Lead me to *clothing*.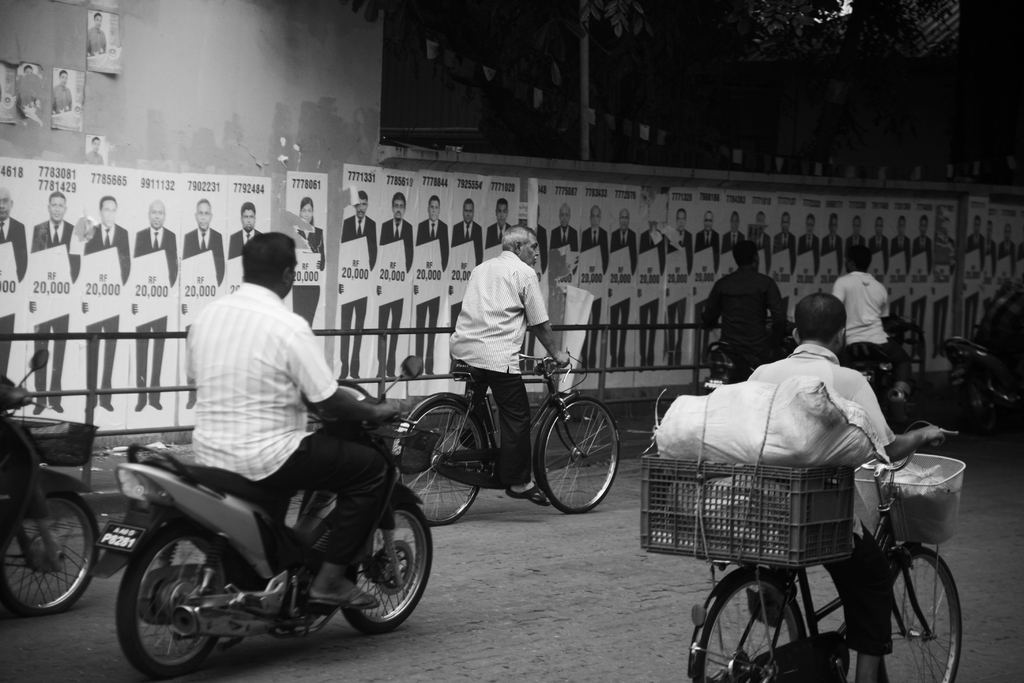
Lead to pyautogui.locateOnScreen(452, 221, 483, 327).
